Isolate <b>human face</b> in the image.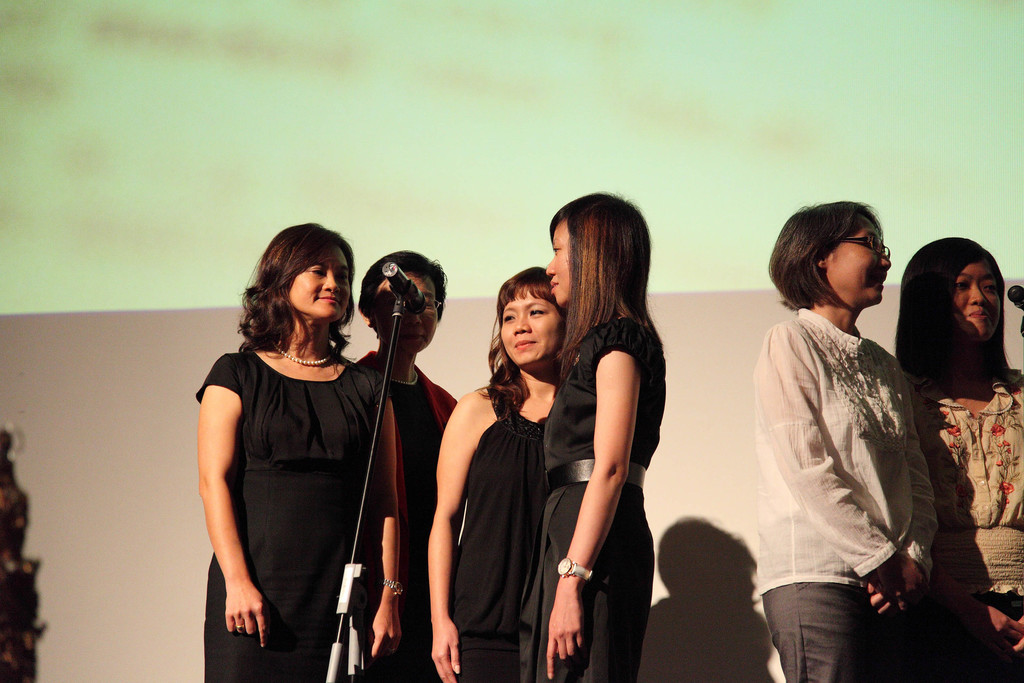
Isolated region: locate(380, 273, 433, 349).
